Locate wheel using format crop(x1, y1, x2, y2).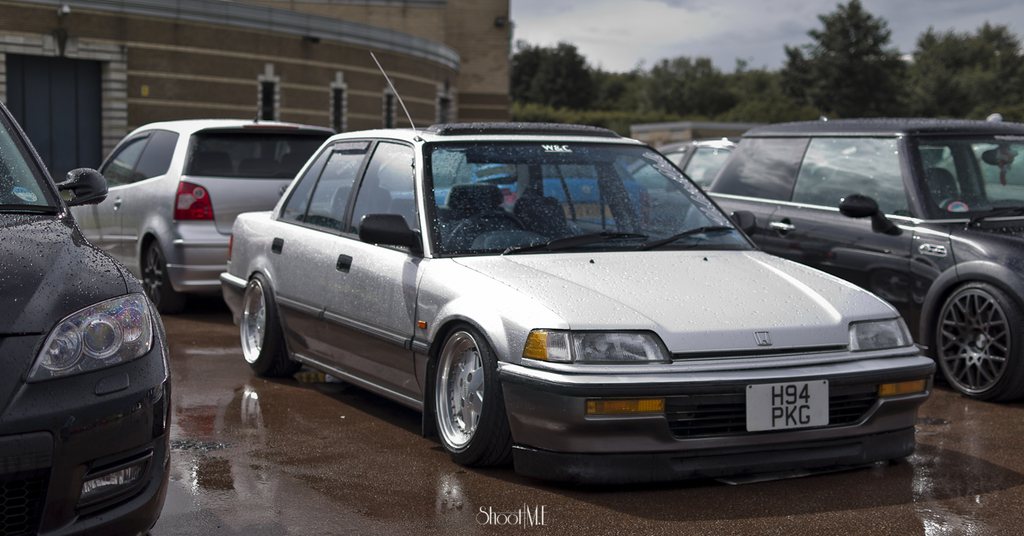
crop(142, 234, 180, 315).
